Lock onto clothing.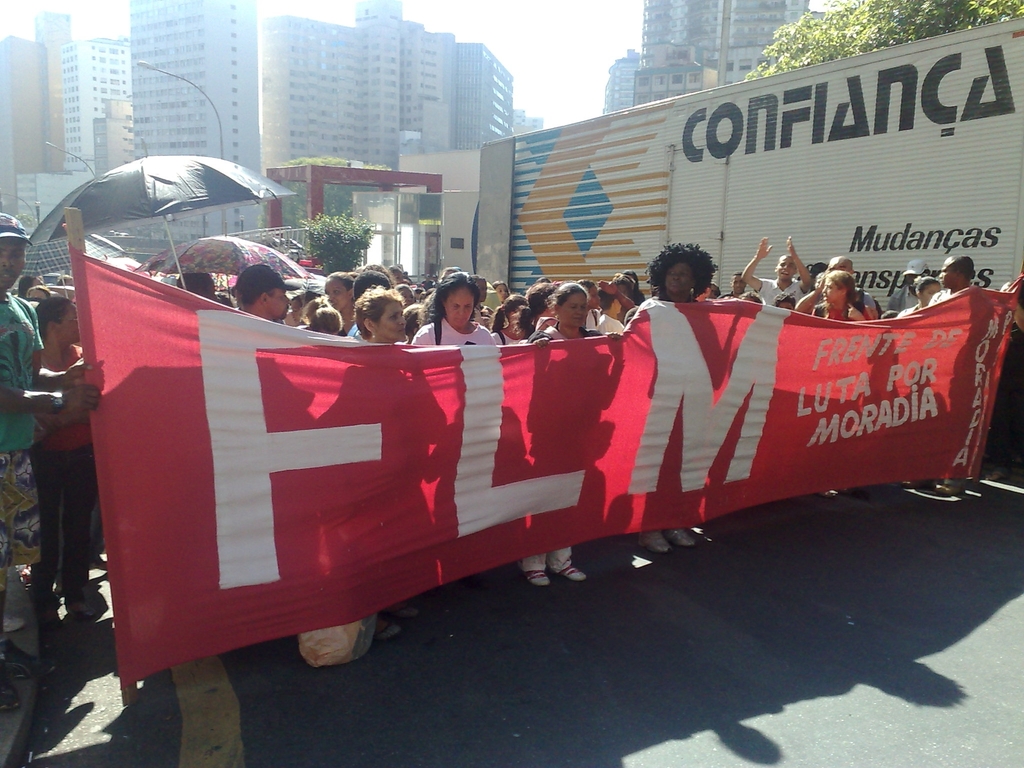
Locked: region(819, 307, 861, 323).
